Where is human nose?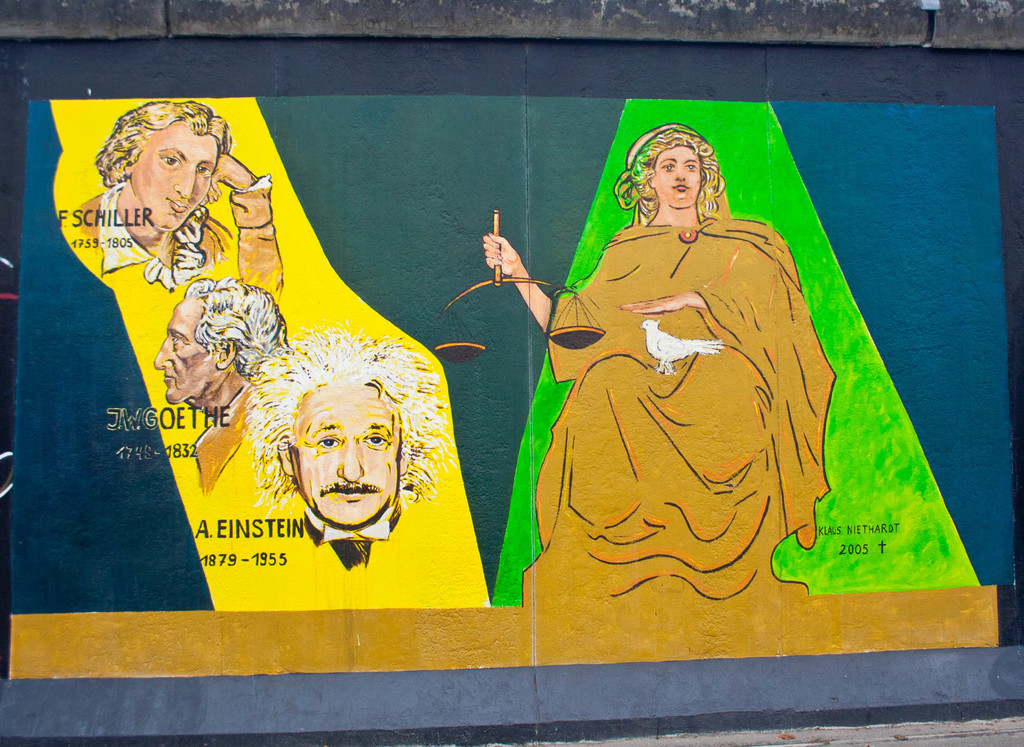
<box>172,167,199,201</box>.
